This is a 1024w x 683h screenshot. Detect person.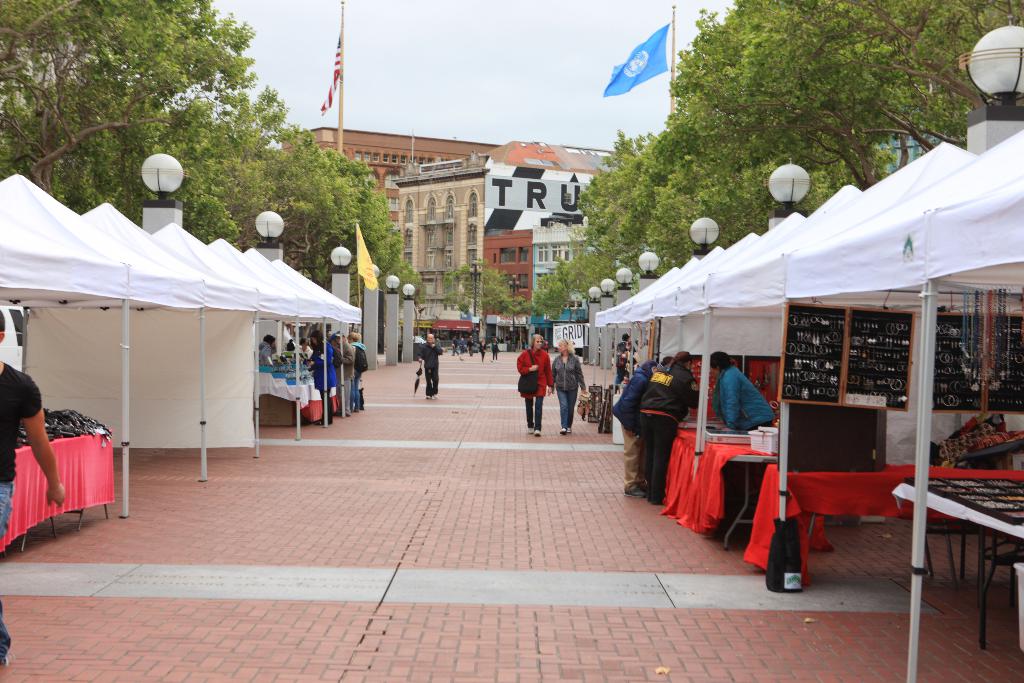
415/330/445/395.
